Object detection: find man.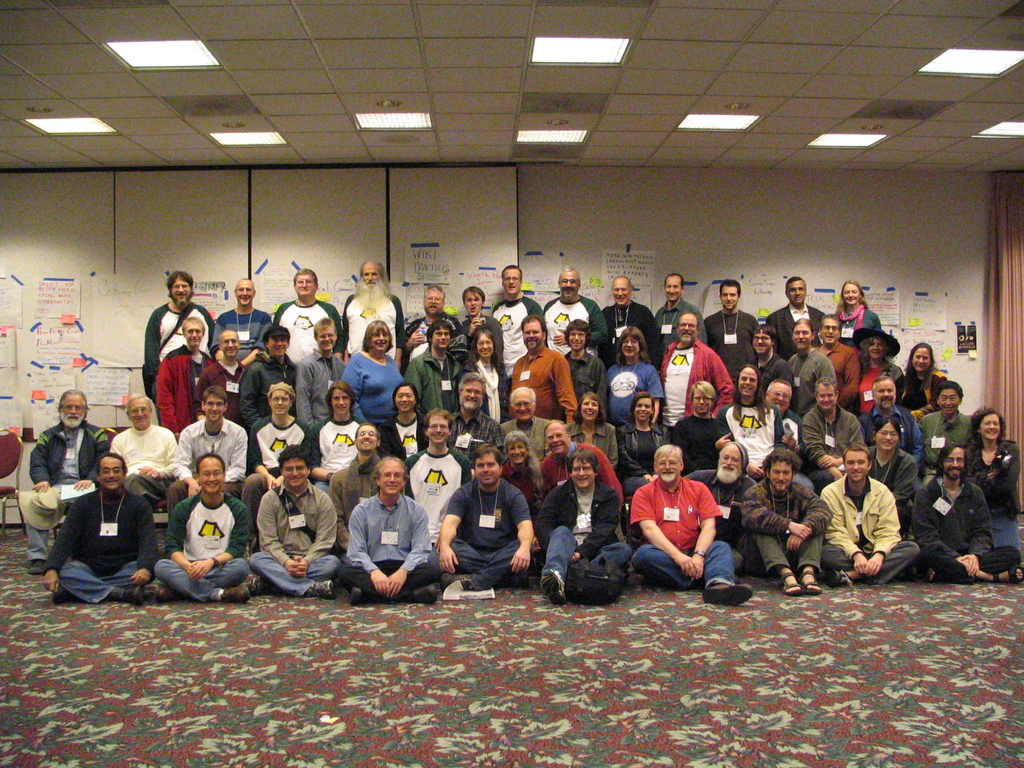
(700,274,759,364).
